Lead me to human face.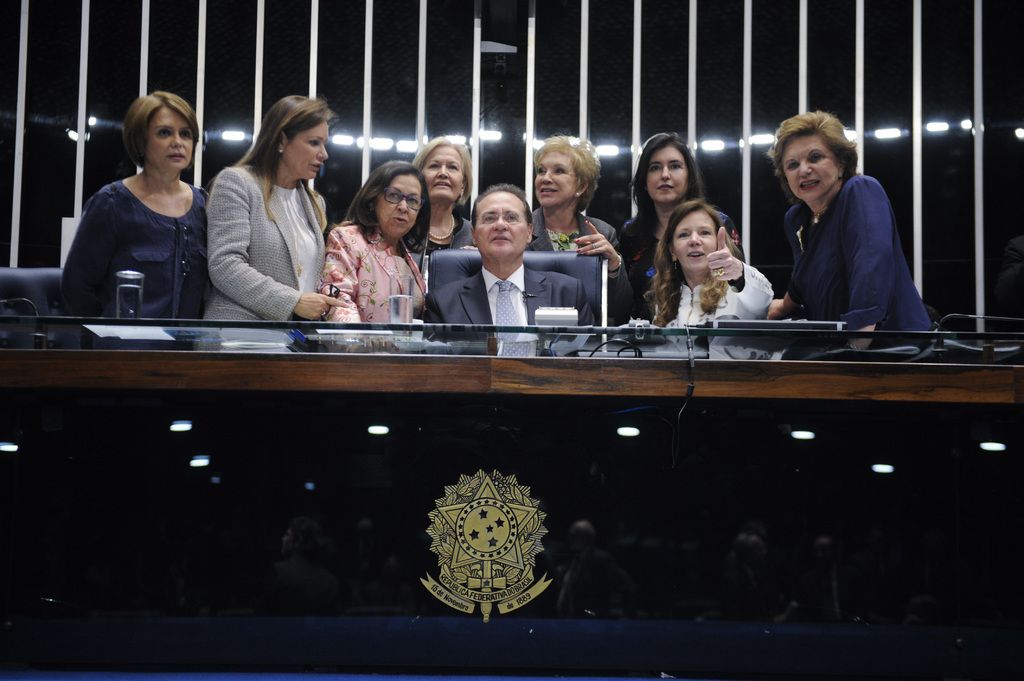
Lead to [283, 120, 330, 180].
